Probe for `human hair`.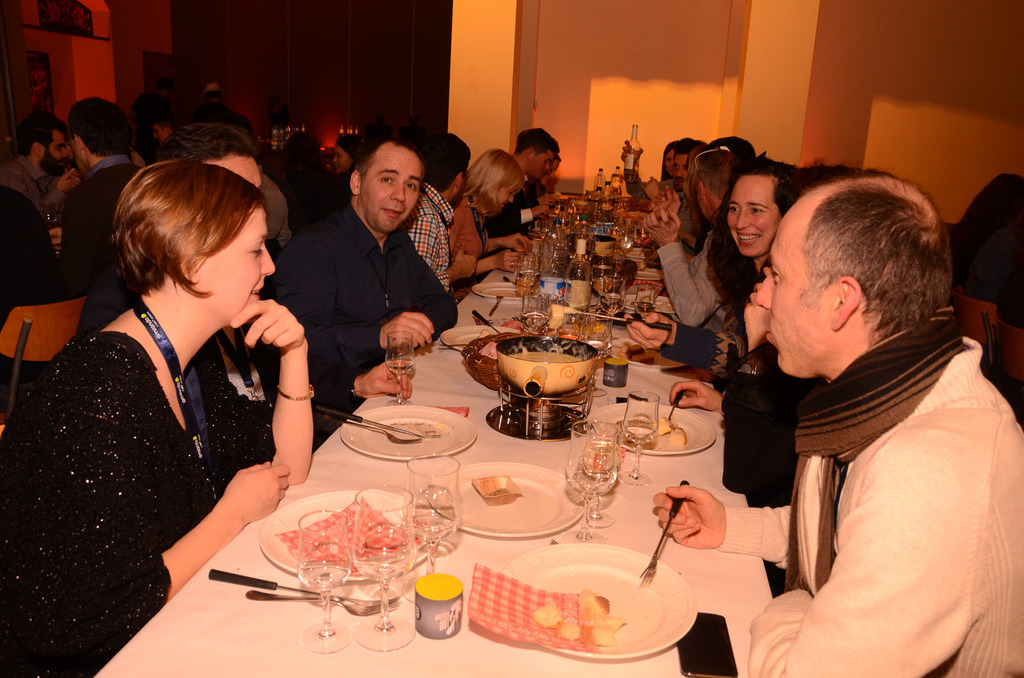
Probe result: region(696, 145, 737, 204).
